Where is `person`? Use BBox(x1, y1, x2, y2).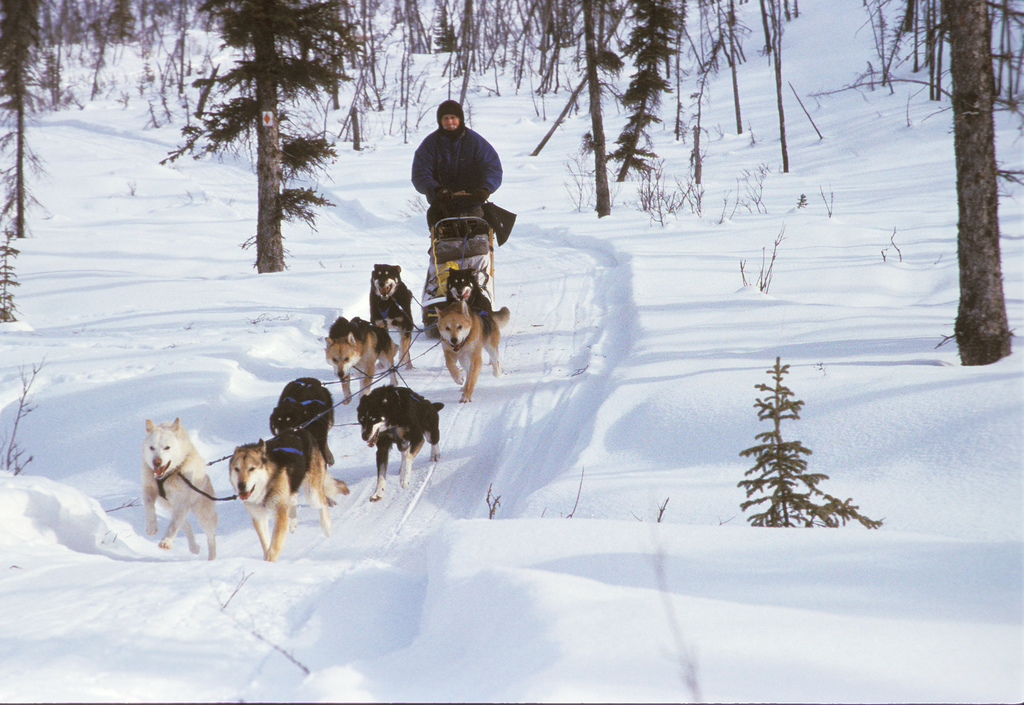
BBox(410, 99, 504, 243).
